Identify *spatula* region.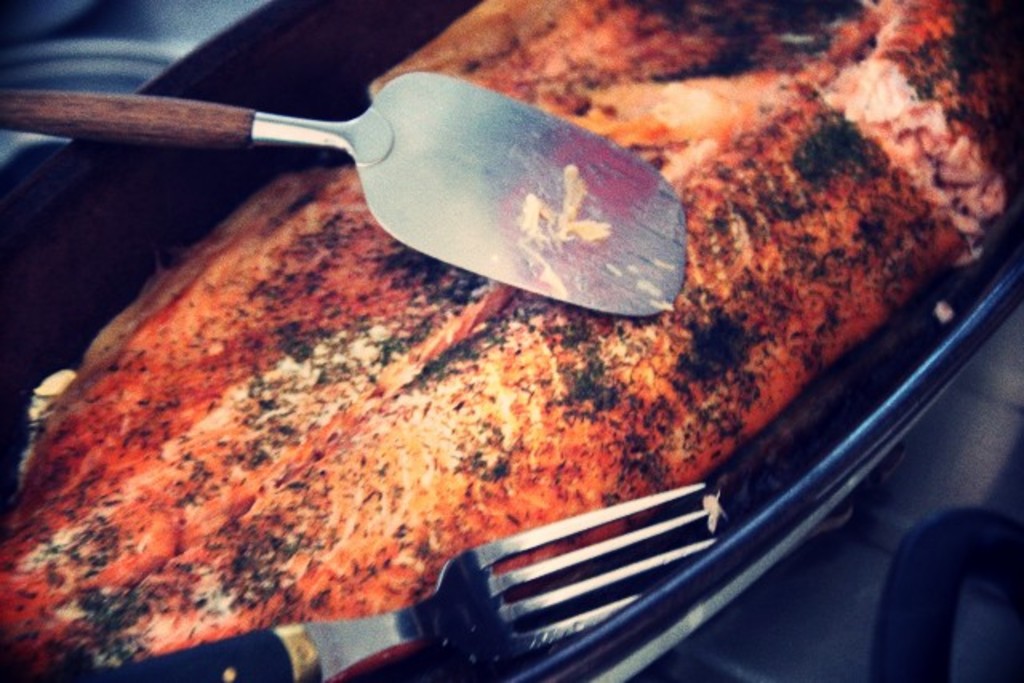
Region: bbox=(0, 70, 686, 312).
